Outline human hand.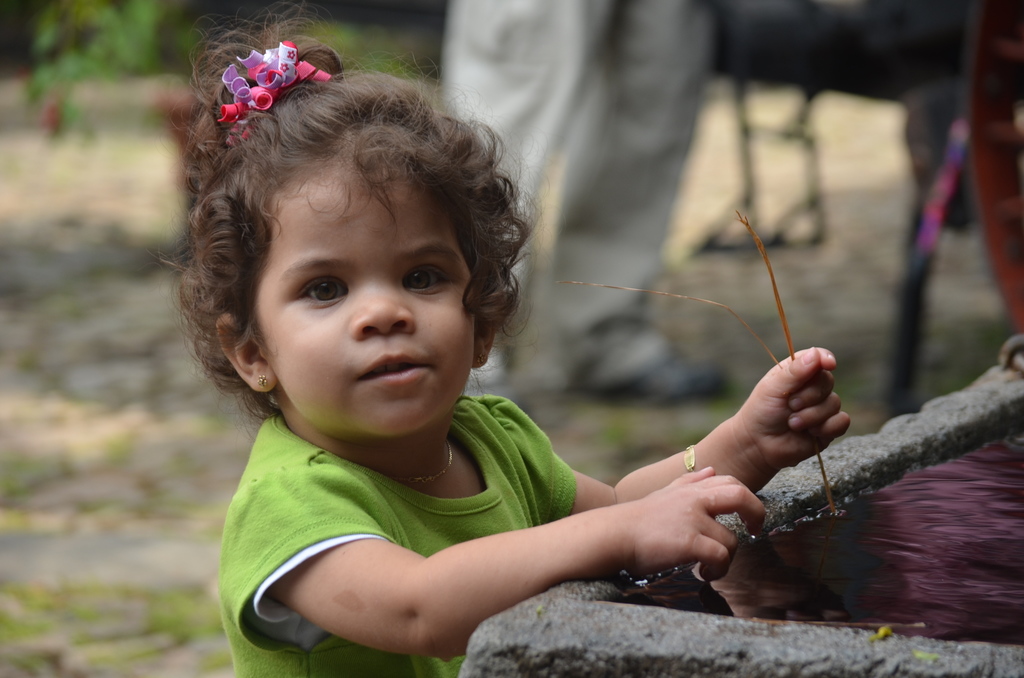
Outline: box=[579, 454, 784, 594].
